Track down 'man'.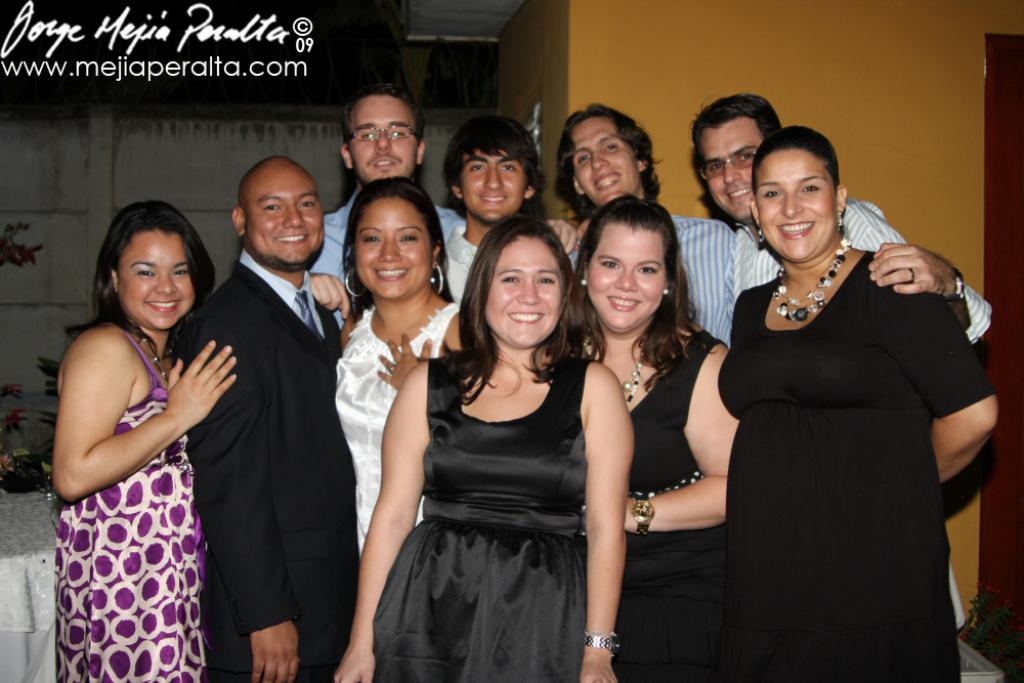
Tracked to 156/136/358/682.
